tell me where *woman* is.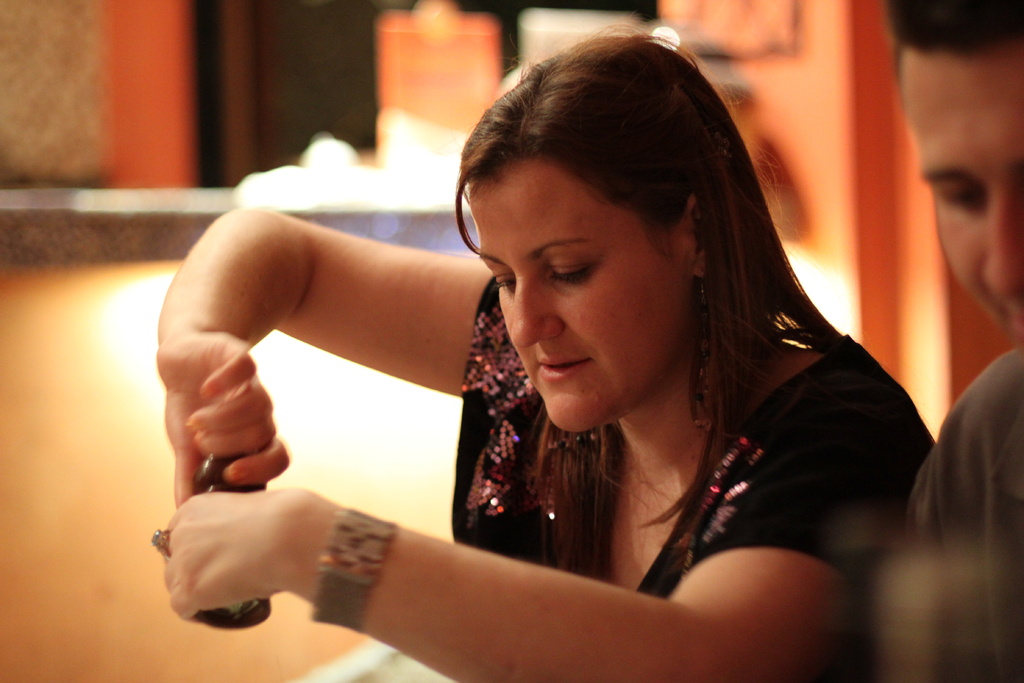
*woman* is at 224, 34, 952, 682.
